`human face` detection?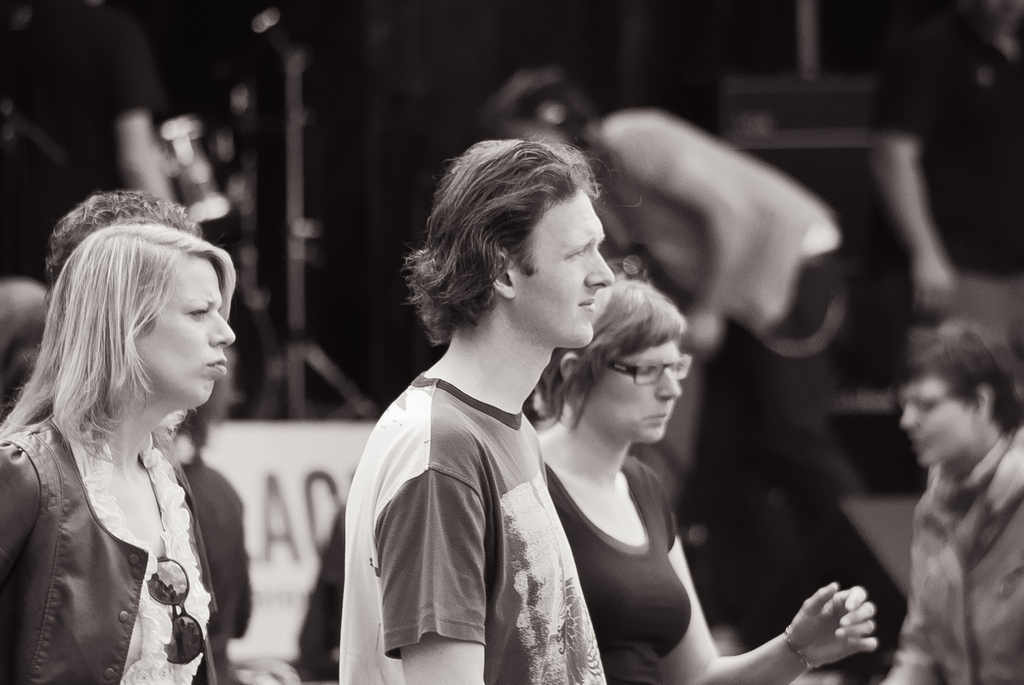
904/381/985/471
